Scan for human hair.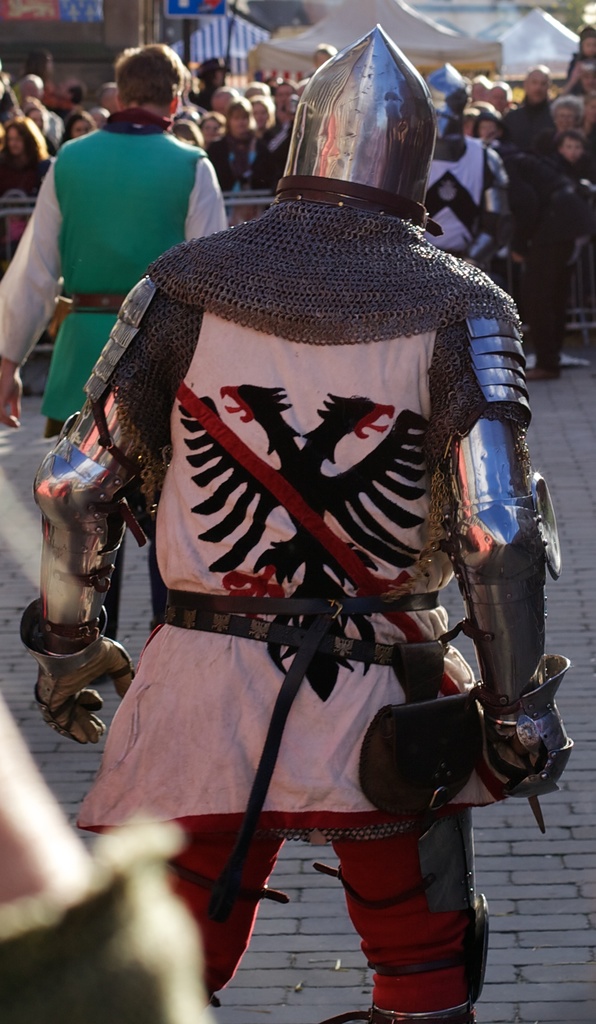
Scan result: (552,95,583,122).
